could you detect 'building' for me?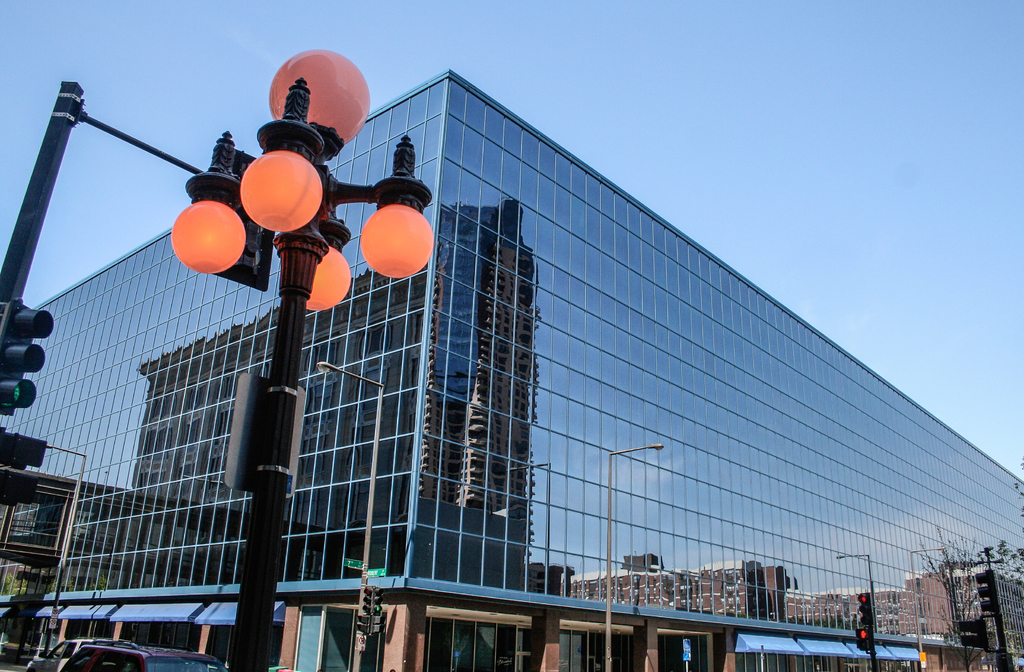
Detection result: x1=0 y1=68 x2=1023 y2=671.
